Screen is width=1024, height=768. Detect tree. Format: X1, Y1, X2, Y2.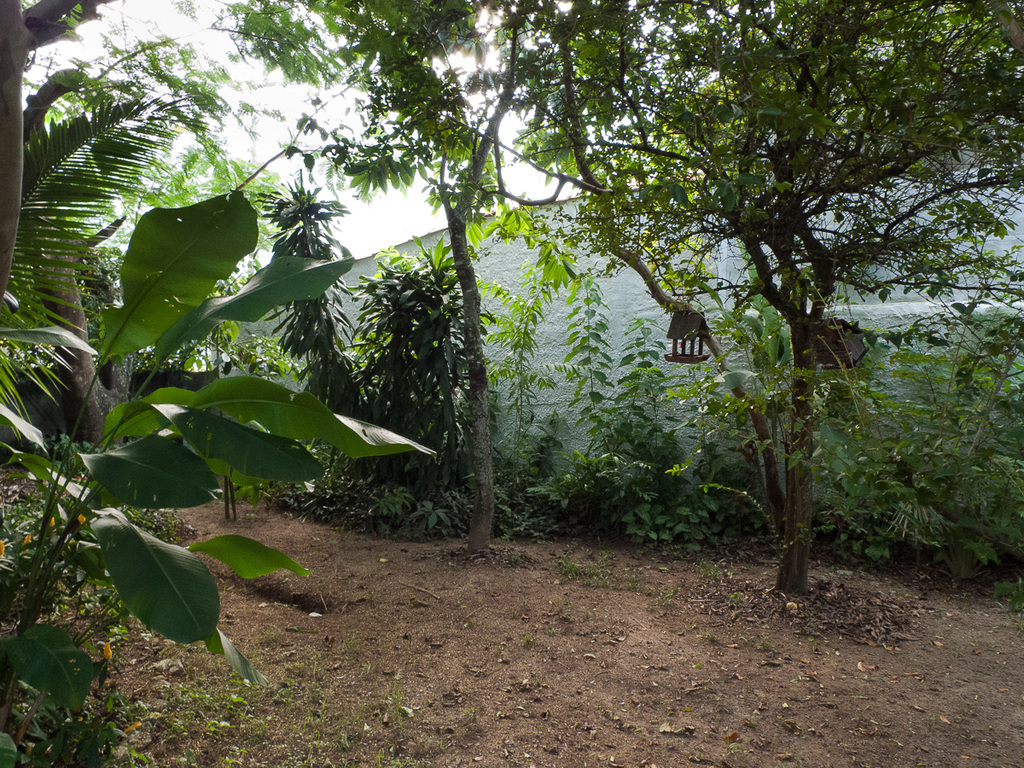
0, 183, 439, 767.
